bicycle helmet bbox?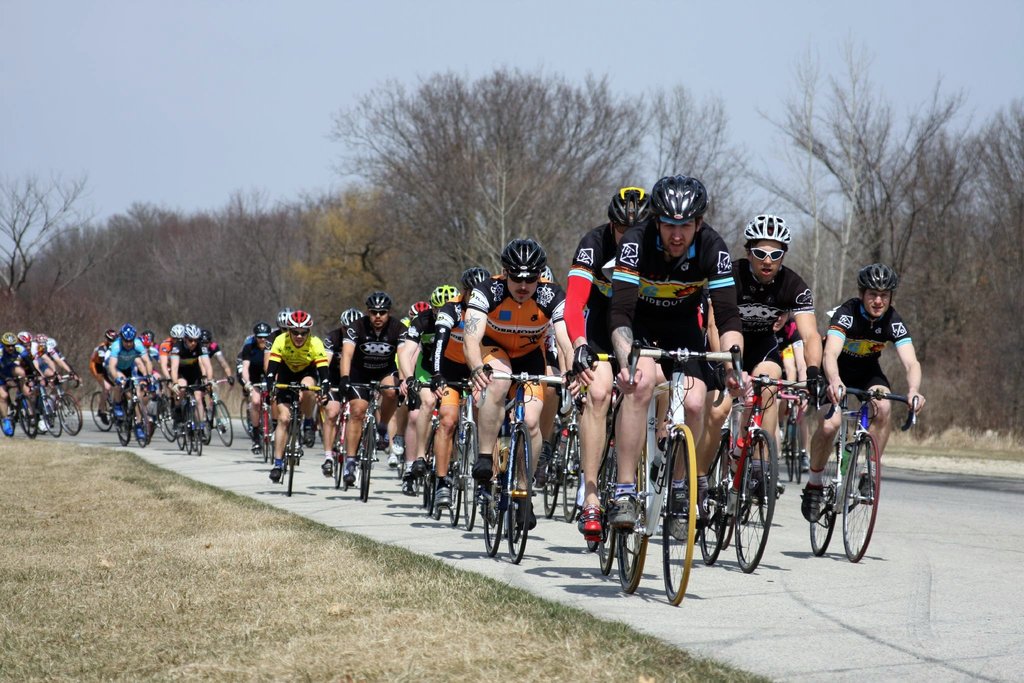
500 236 548 280
